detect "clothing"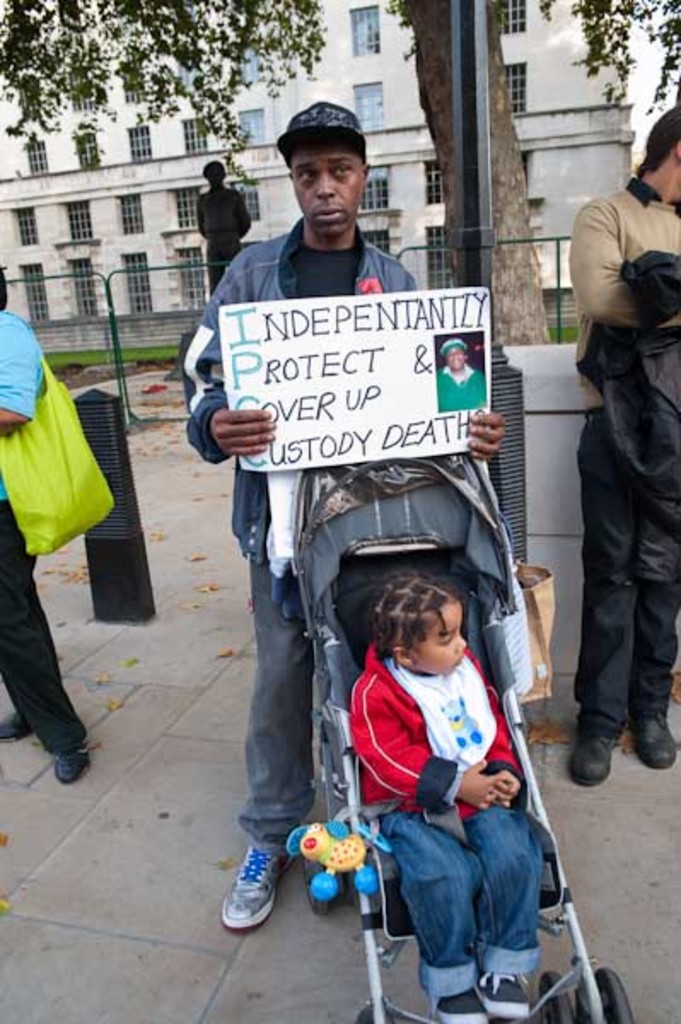
region(427, 348, 481, 422)
